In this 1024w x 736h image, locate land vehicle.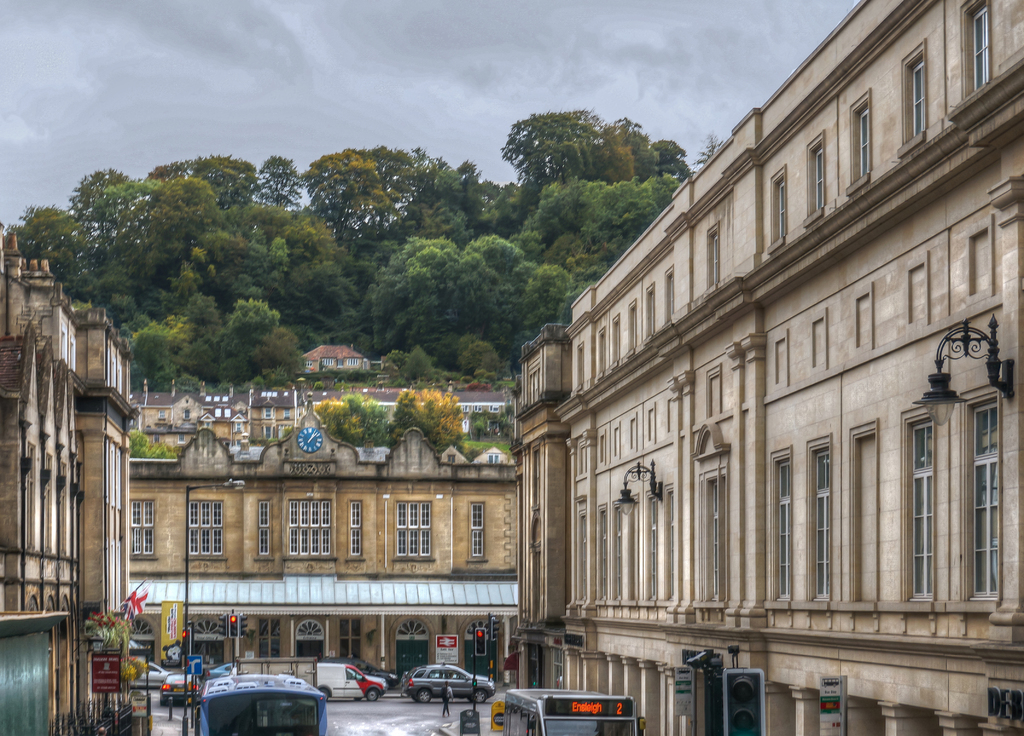
Bounding box: region(332, 656, 397, 689).
